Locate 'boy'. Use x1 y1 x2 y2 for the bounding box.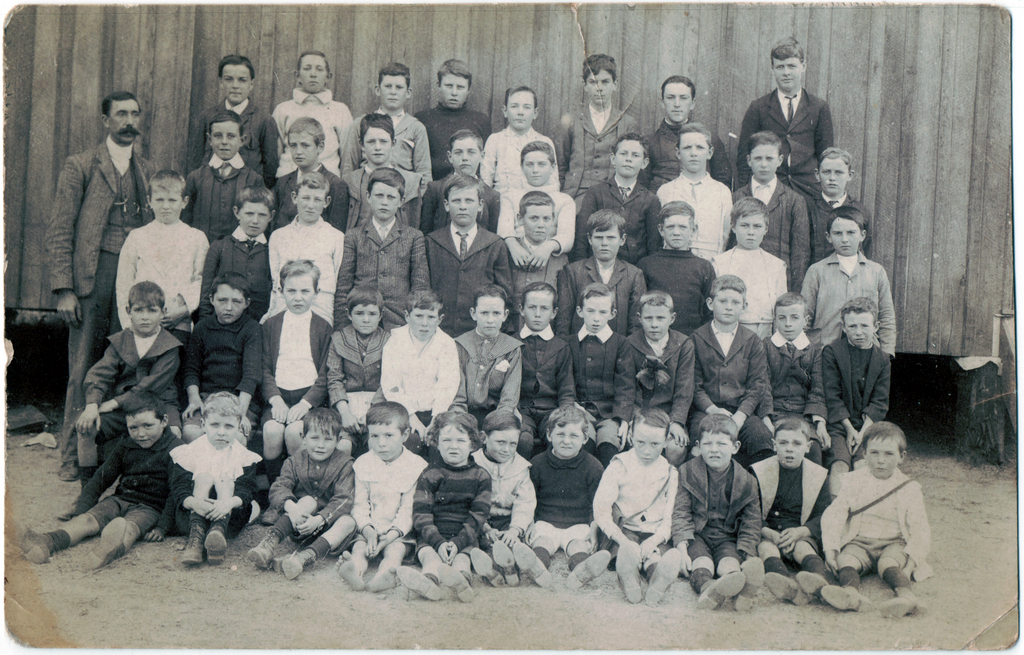
492 144 589 272.
